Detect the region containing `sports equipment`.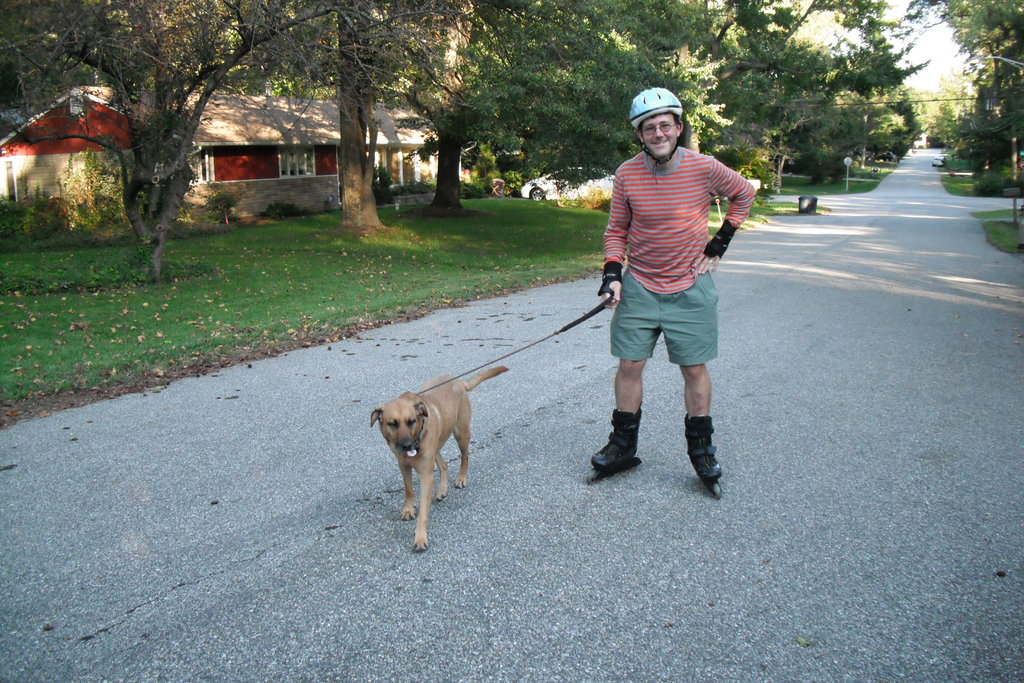
box(628, 85, 684, 184).
